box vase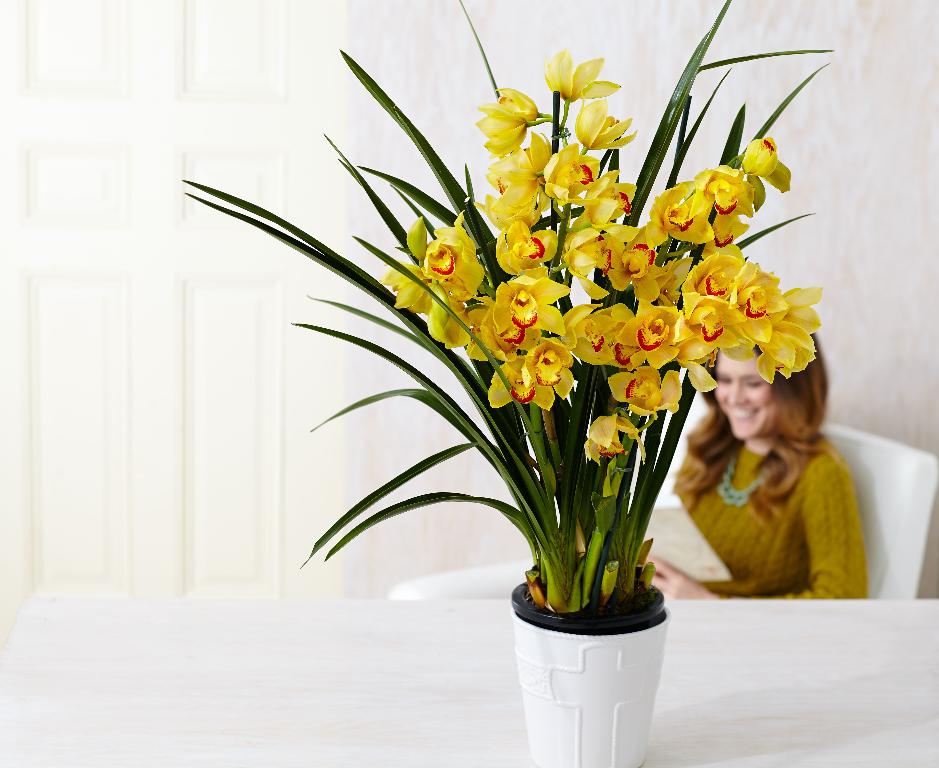
507,563,672,767
